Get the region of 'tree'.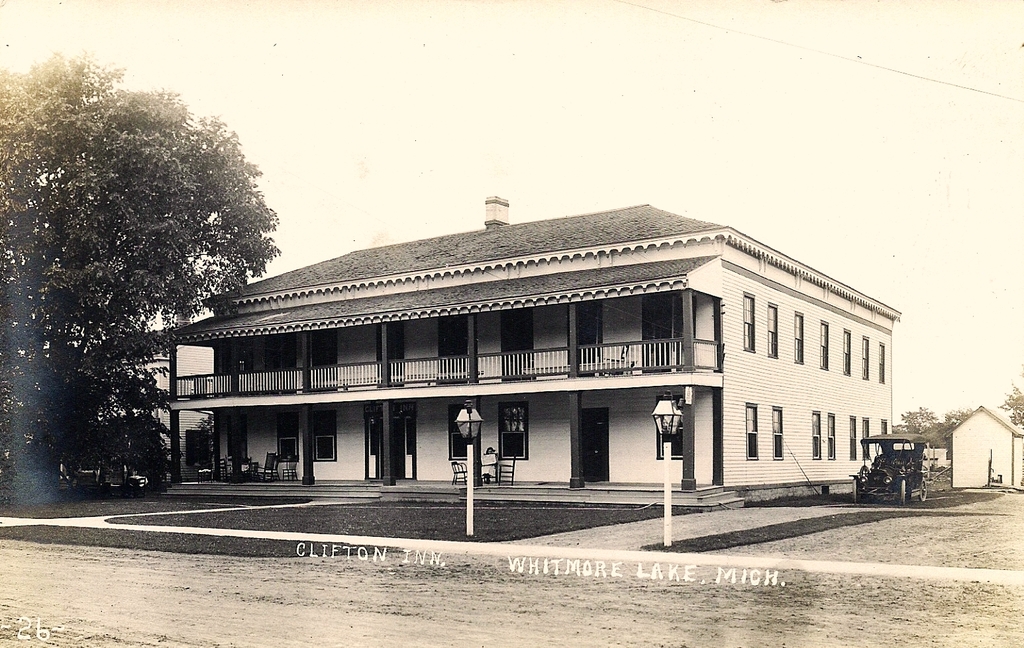
884:403:942:443.
